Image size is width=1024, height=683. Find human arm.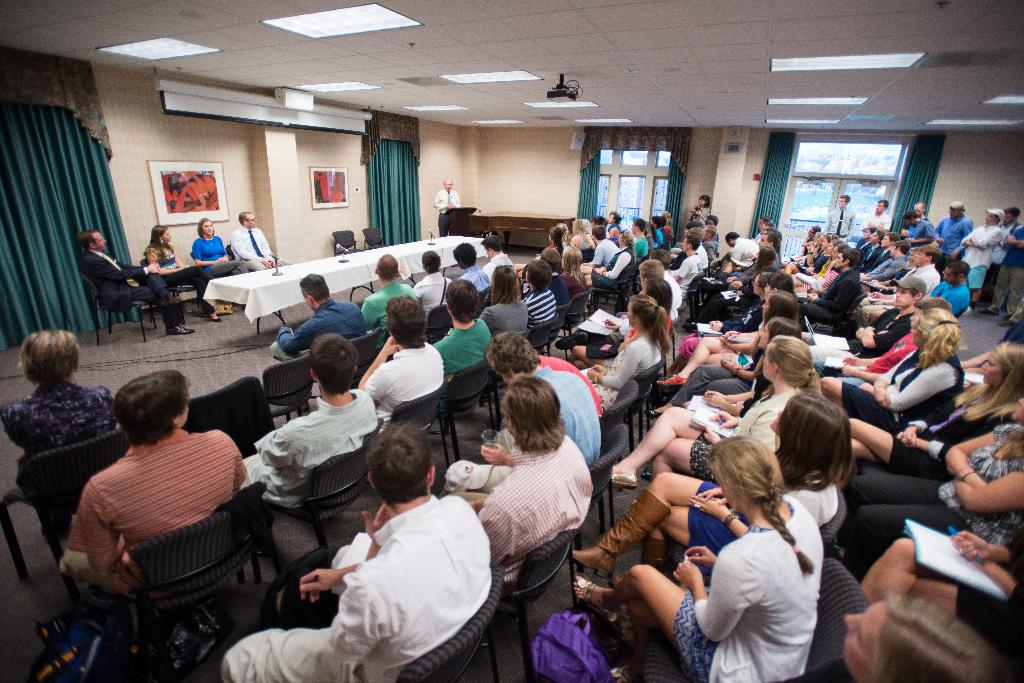
(left=967, top=229, right=1004, bottom=246).
